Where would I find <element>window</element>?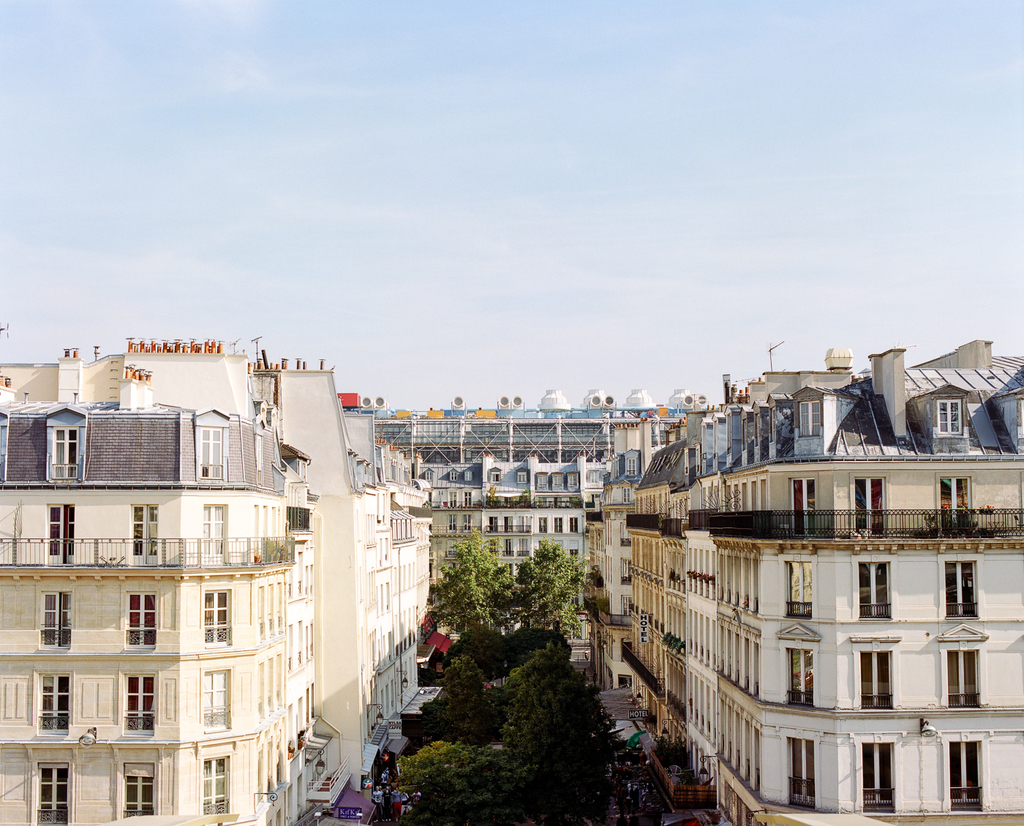
At select_region(936, 399, 966, 434).
